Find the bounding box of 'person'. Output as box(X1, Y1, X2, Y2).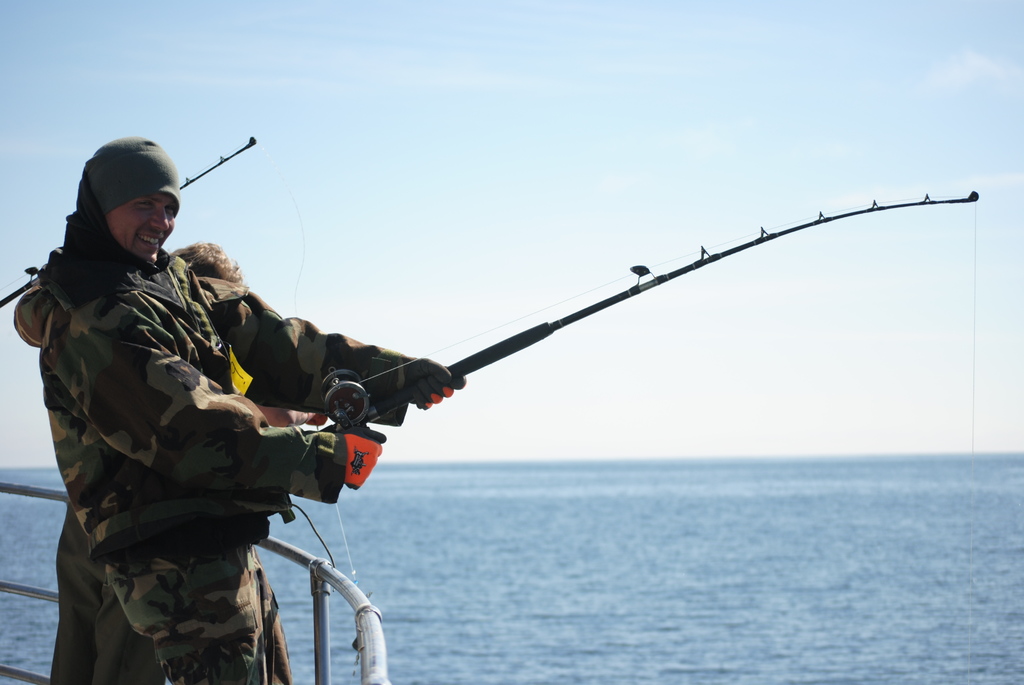
box(20, 134, 456, 684).
